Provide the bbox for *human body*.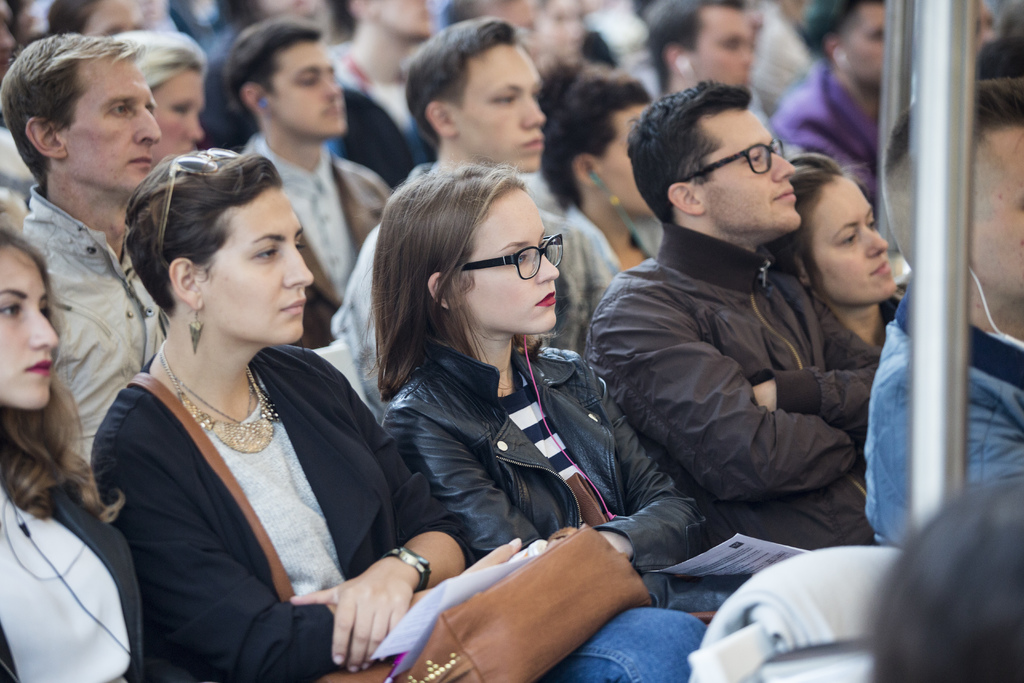
758 170 924 422.
